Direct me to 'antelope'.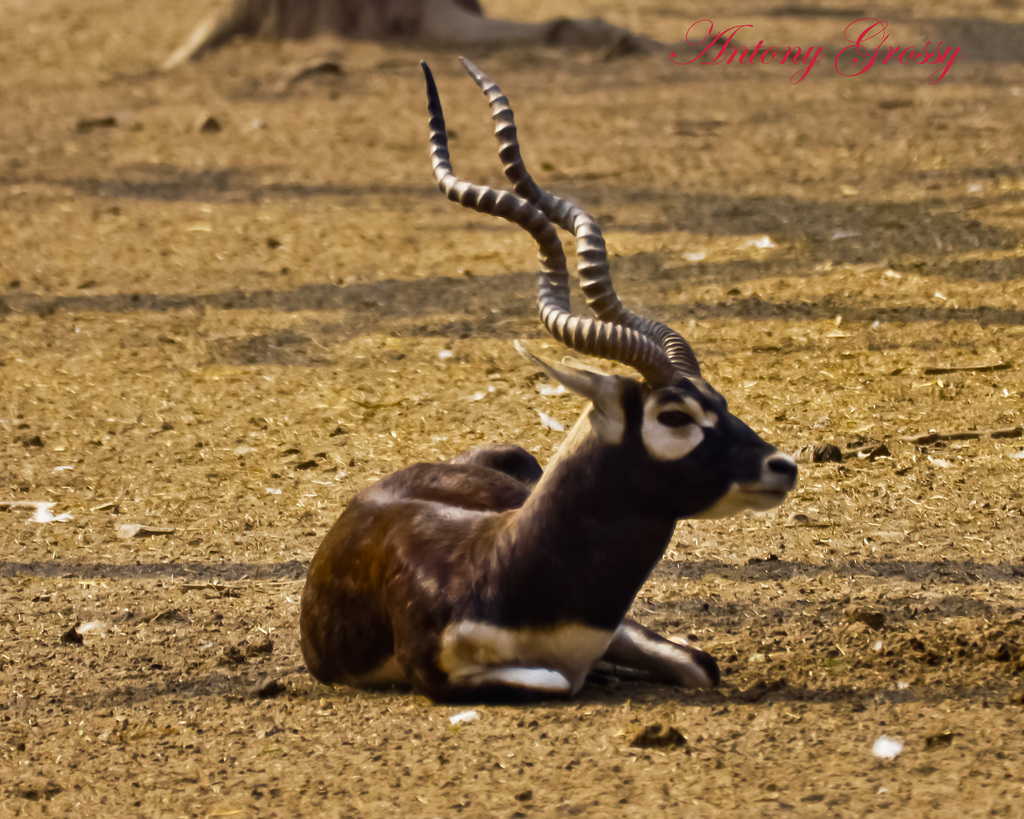
Direction: {"x1": 298, "y1": 59, "x2": 799, "y2": 708}.
